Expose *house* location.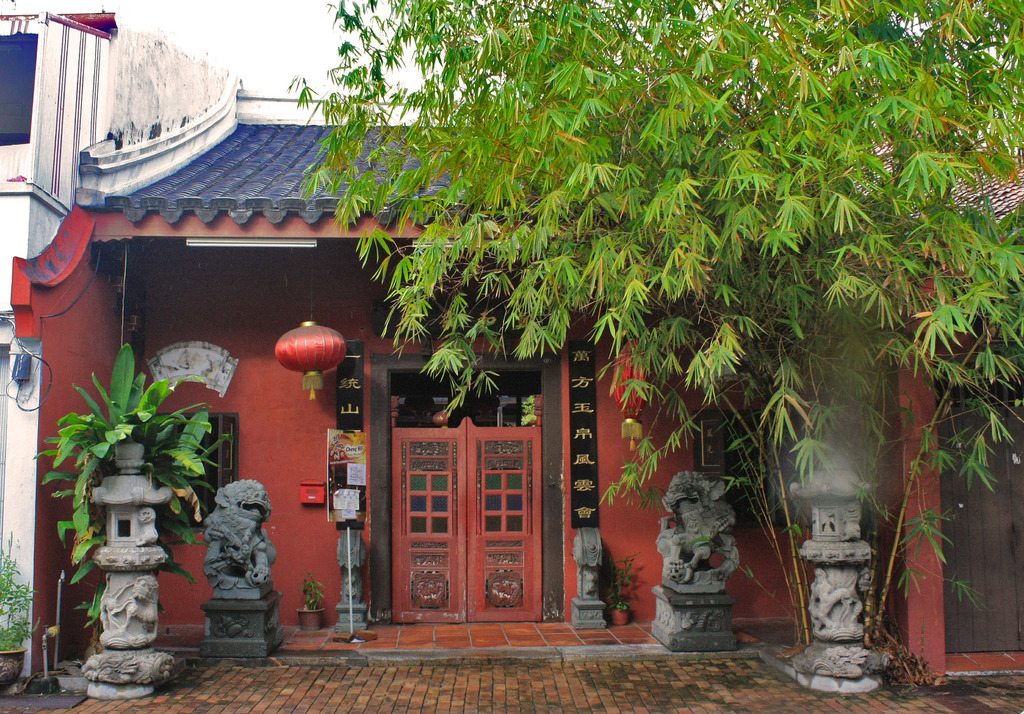
Exposed at left=12, top=73, right=877, bottom=651.
